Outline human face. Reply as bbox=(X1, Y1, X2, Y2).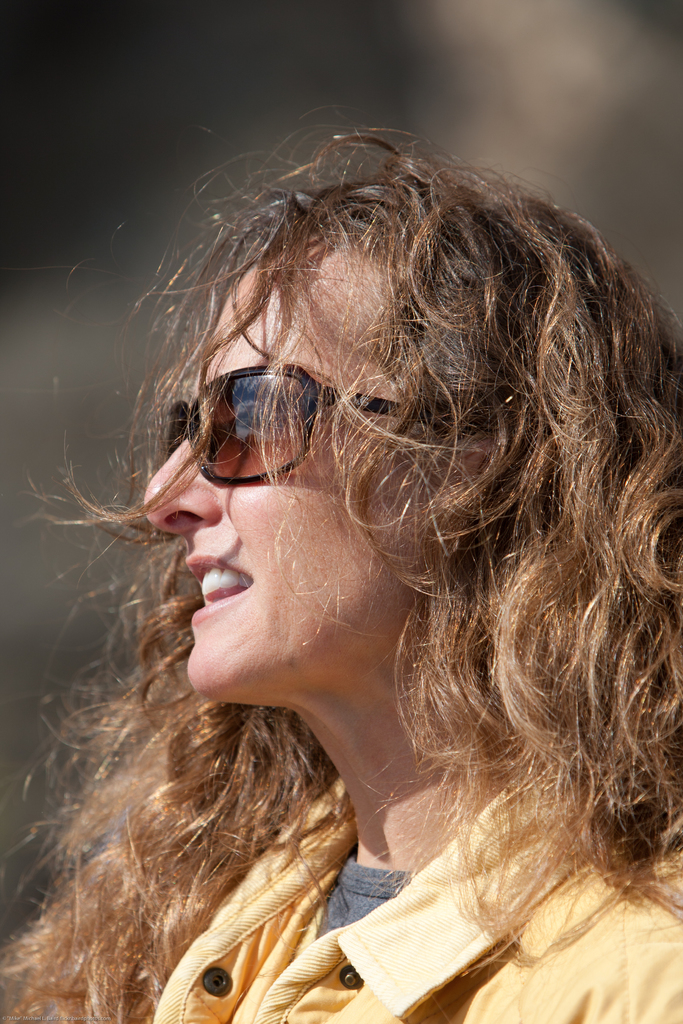
bbox=(145, 230, 455, 700).
